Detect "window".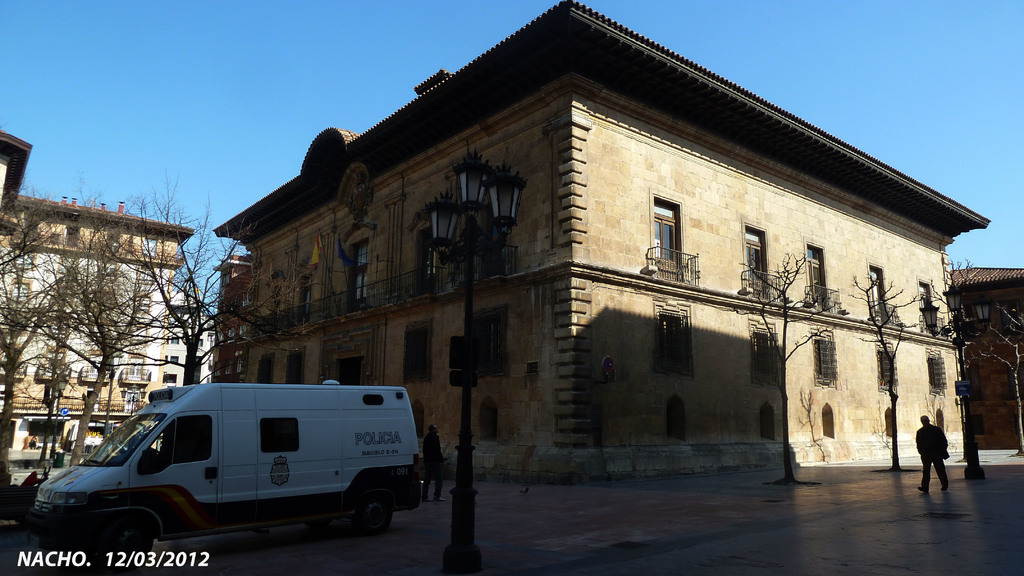
Detected at detection(803, 239, 829, 314).
